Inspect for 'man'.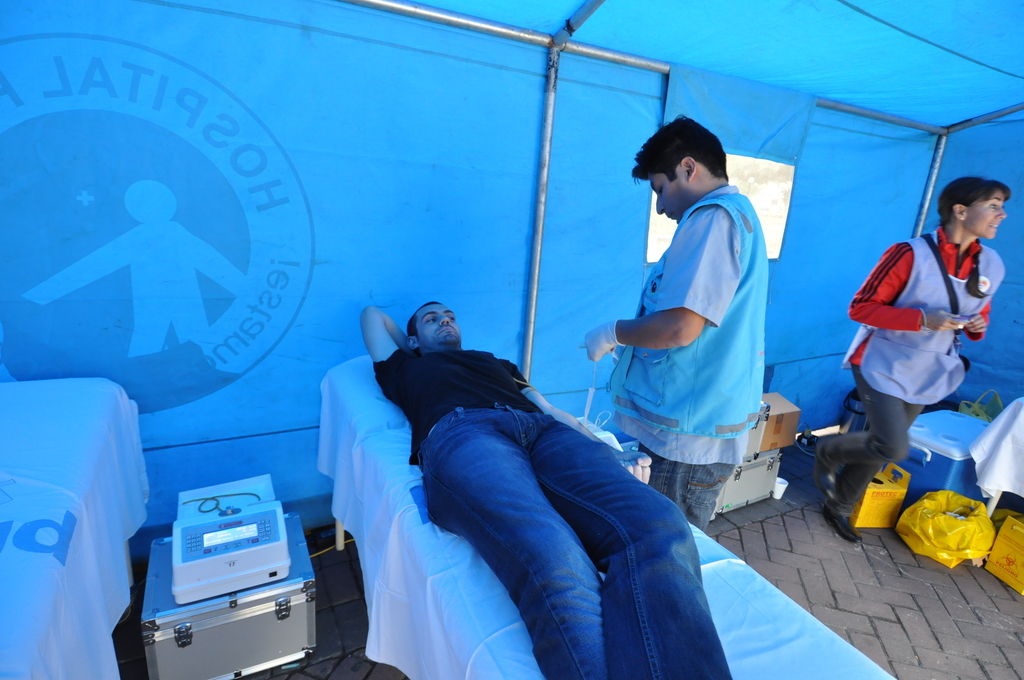
Inspection: select_region(355, 294, 736, 679).
